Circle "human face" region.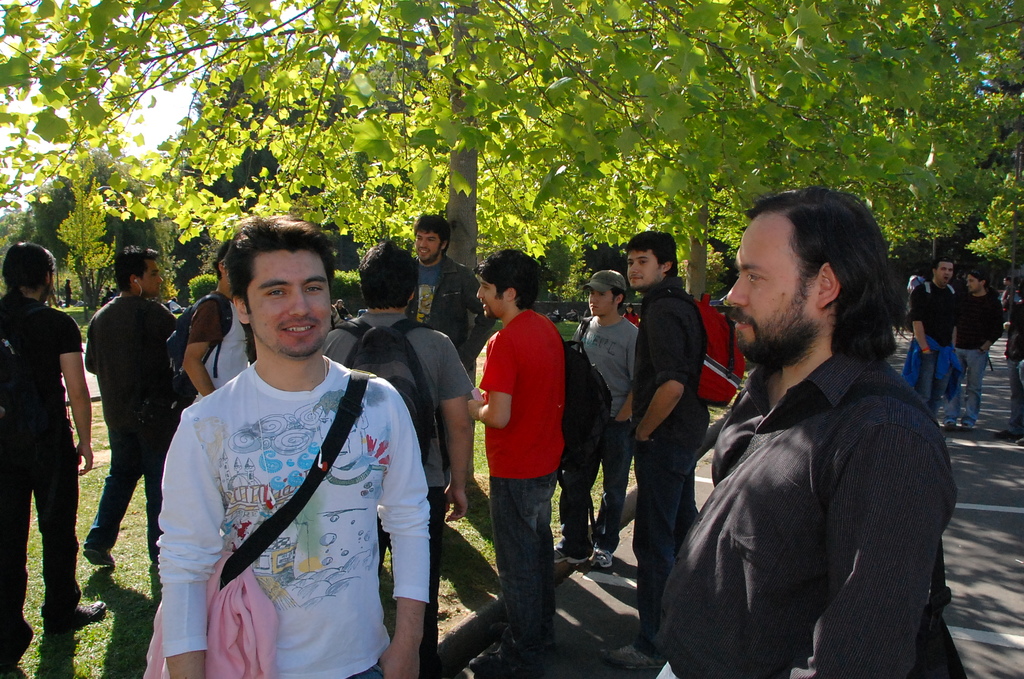
Region: bbox=[407, 232, 440, 259].
